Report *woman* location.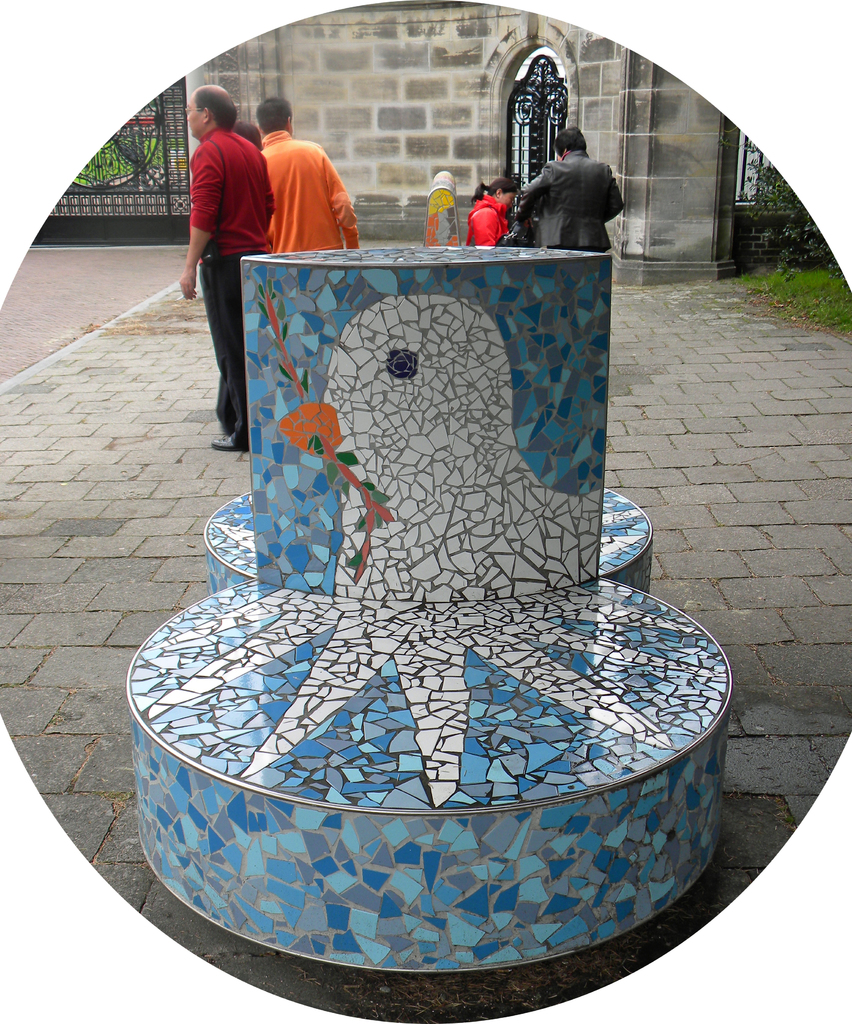
Report: Rect(515, 126, 625, 252).
